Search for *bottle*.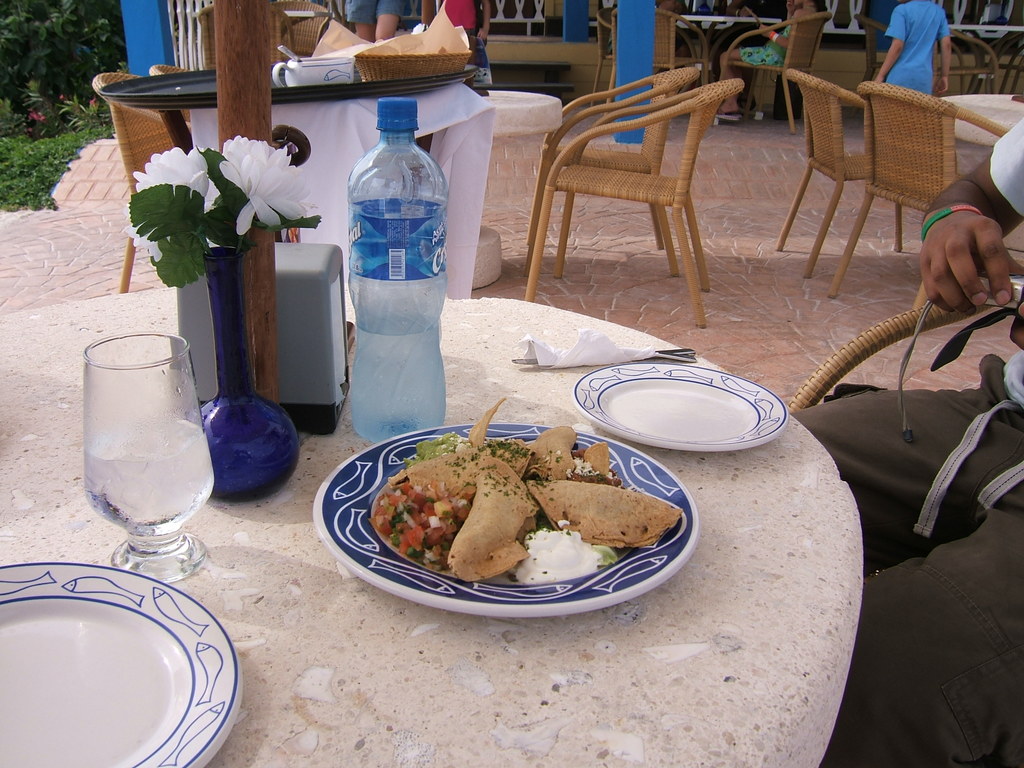
Found at [349,97,445,436].
